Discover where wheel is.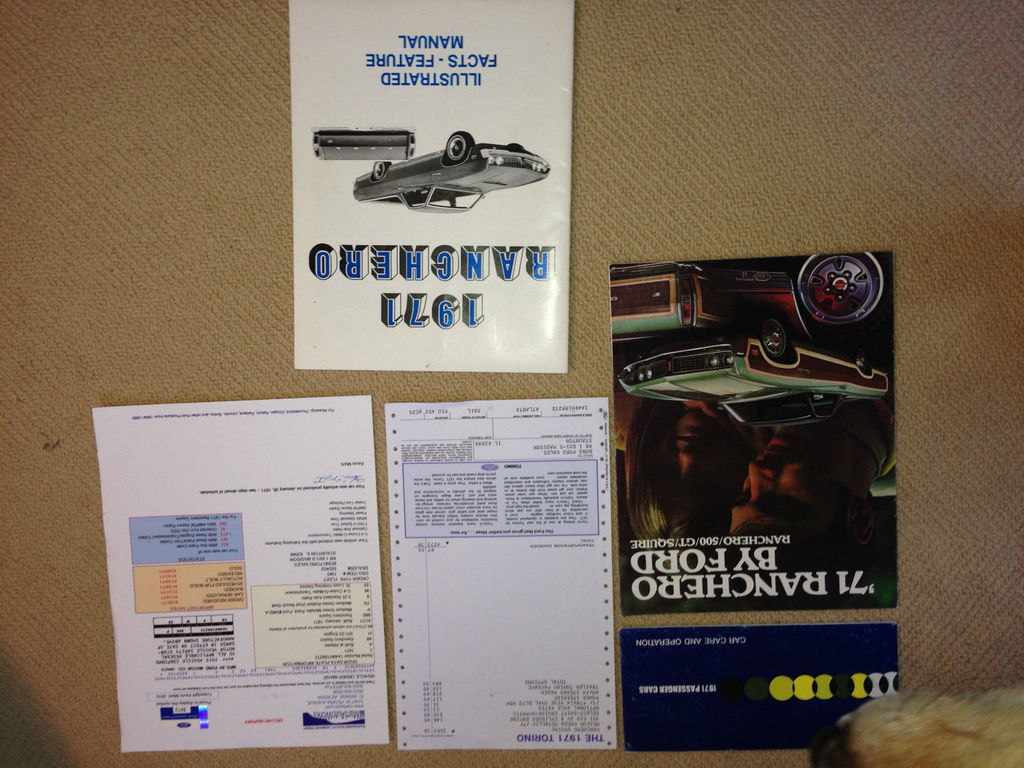
Discovered at pyautogui.locateOnScreen(374, 162, 391, 179).
